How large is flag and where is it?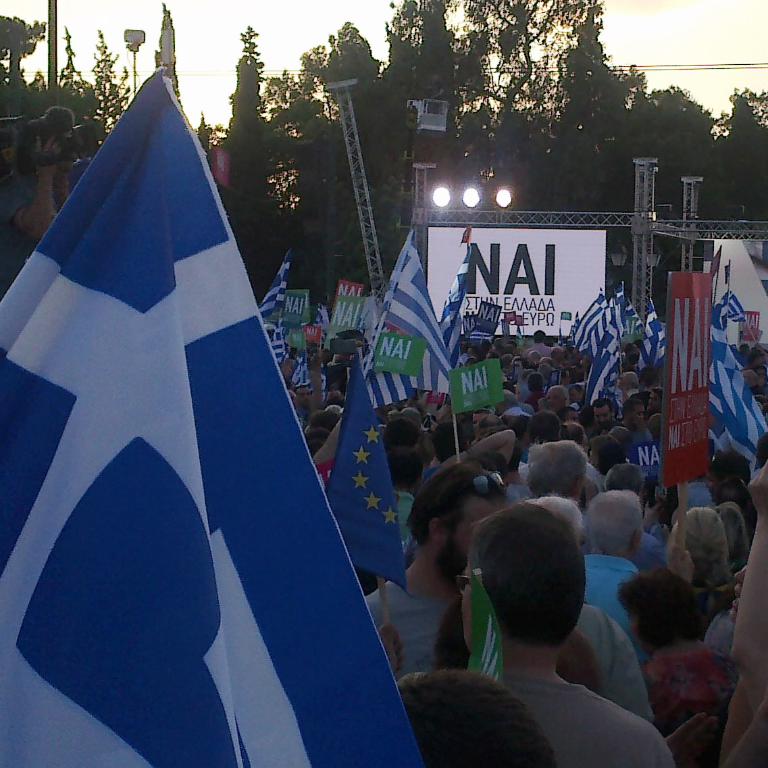
Bounding box: [607, 288, 625, 313].
